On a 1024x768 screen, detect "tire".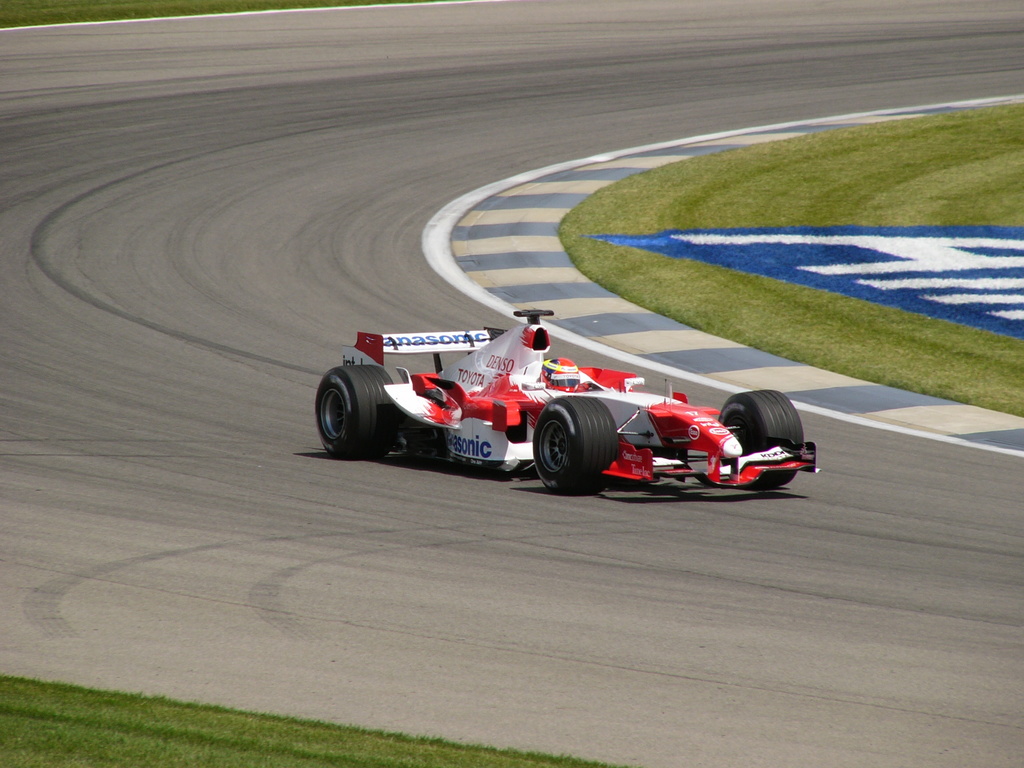
BBox(333, 341, 406, 463).
